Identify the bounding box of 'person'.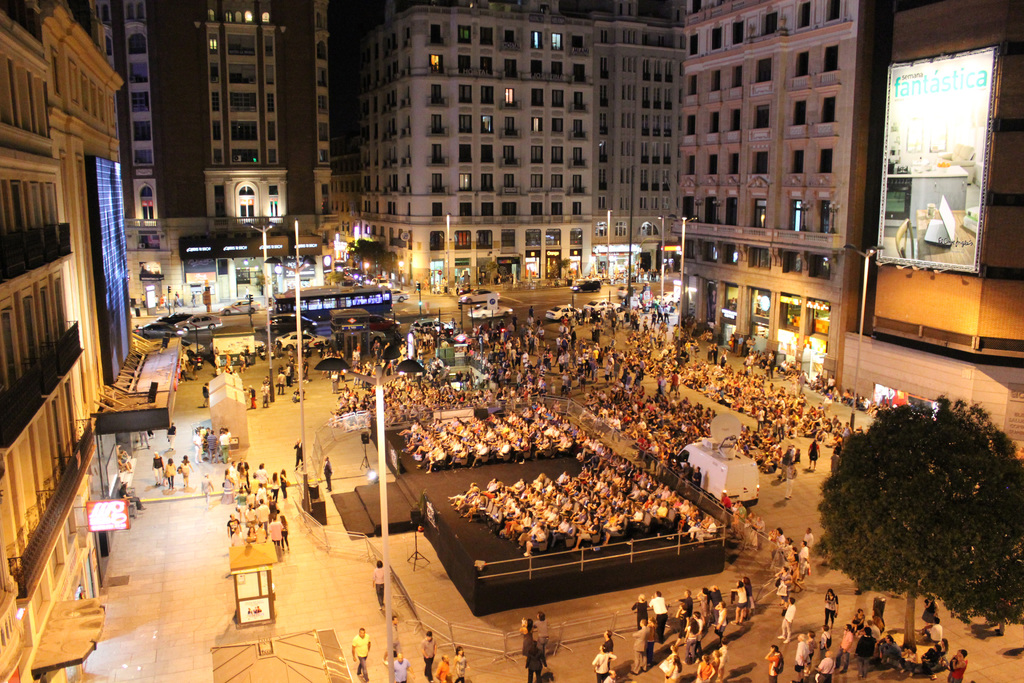
(left=675, top=591, right=696, bottom=627).
